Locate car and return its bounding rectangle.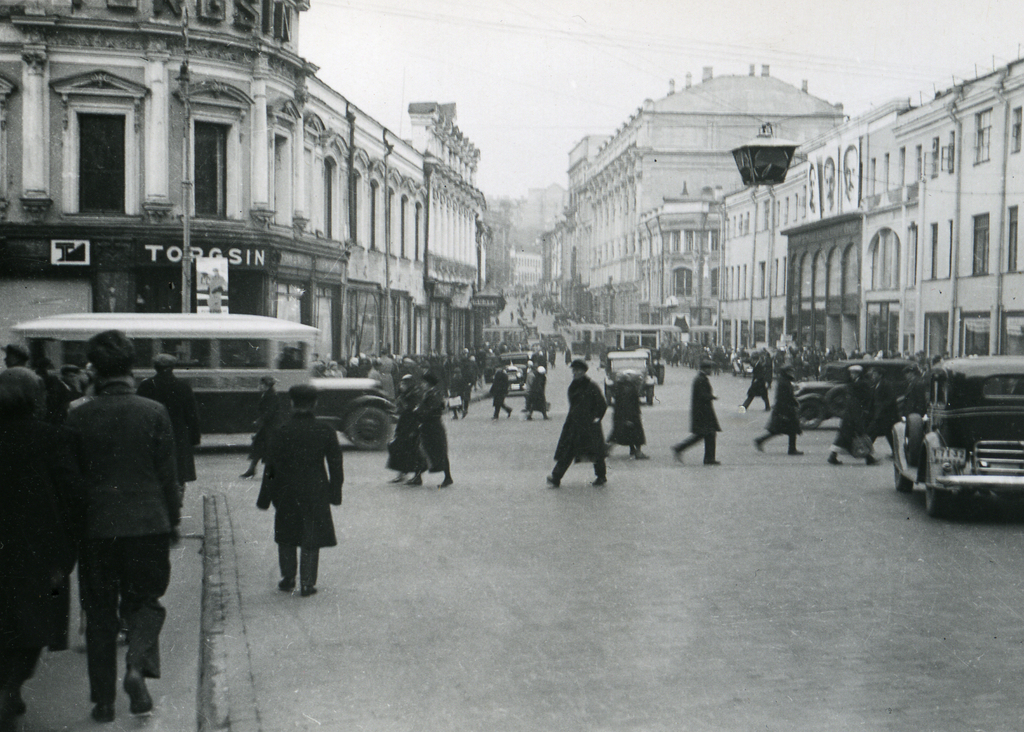
bbox=[502, 345, 543, 394].
